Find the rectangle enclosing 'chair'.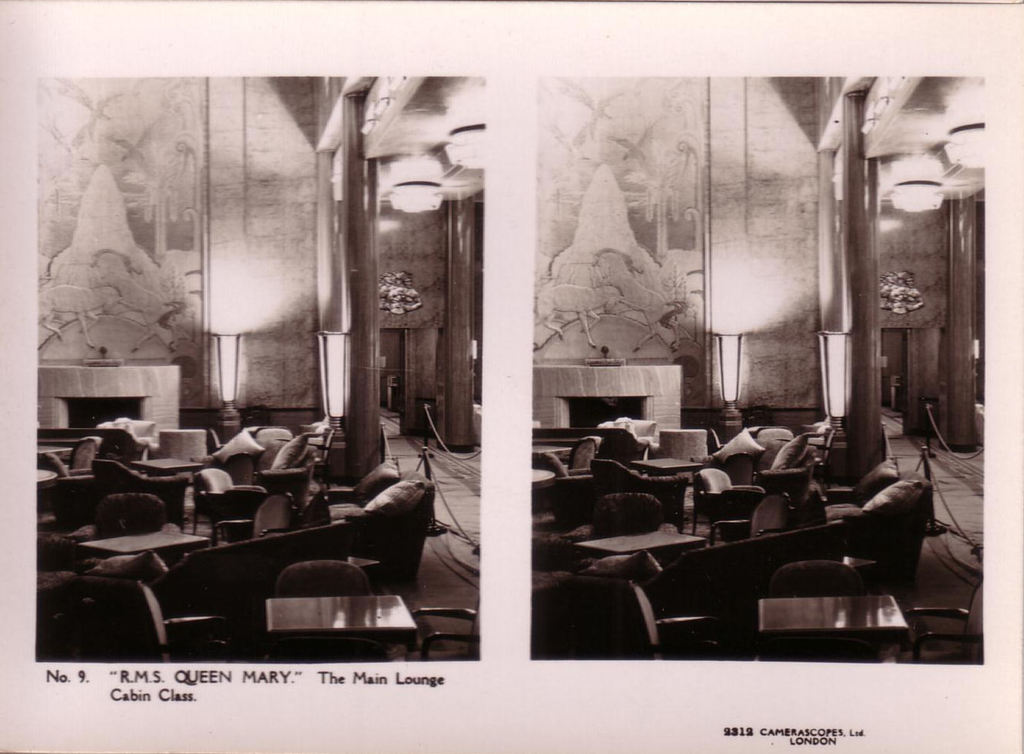
crop(67, 436, 99, 472).
